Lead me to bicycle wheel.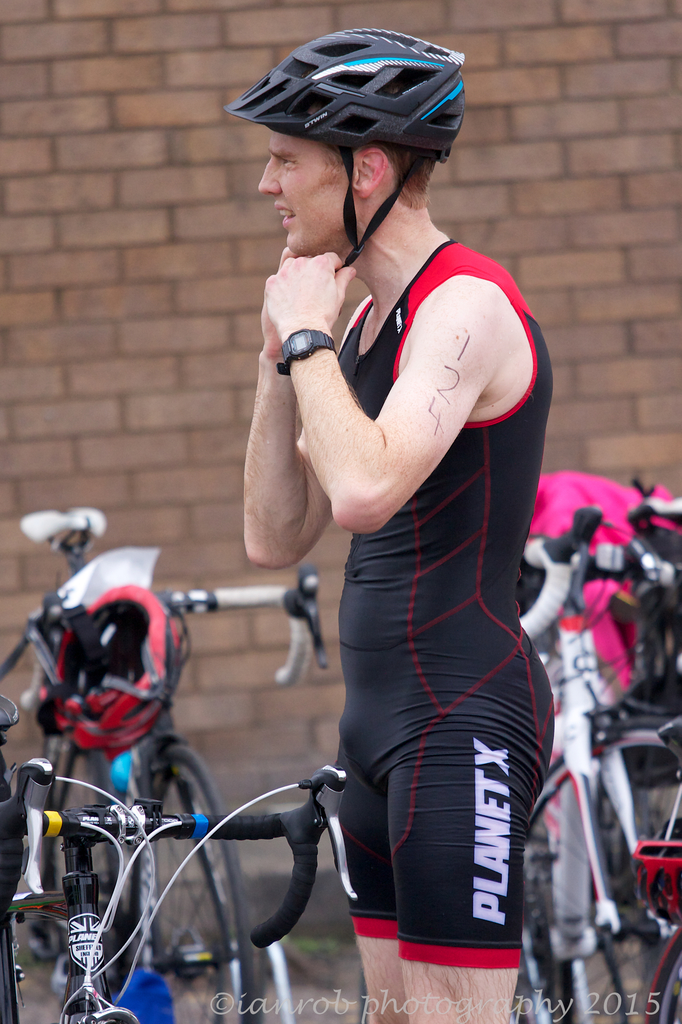
Lead to (642,923,681,1023).
